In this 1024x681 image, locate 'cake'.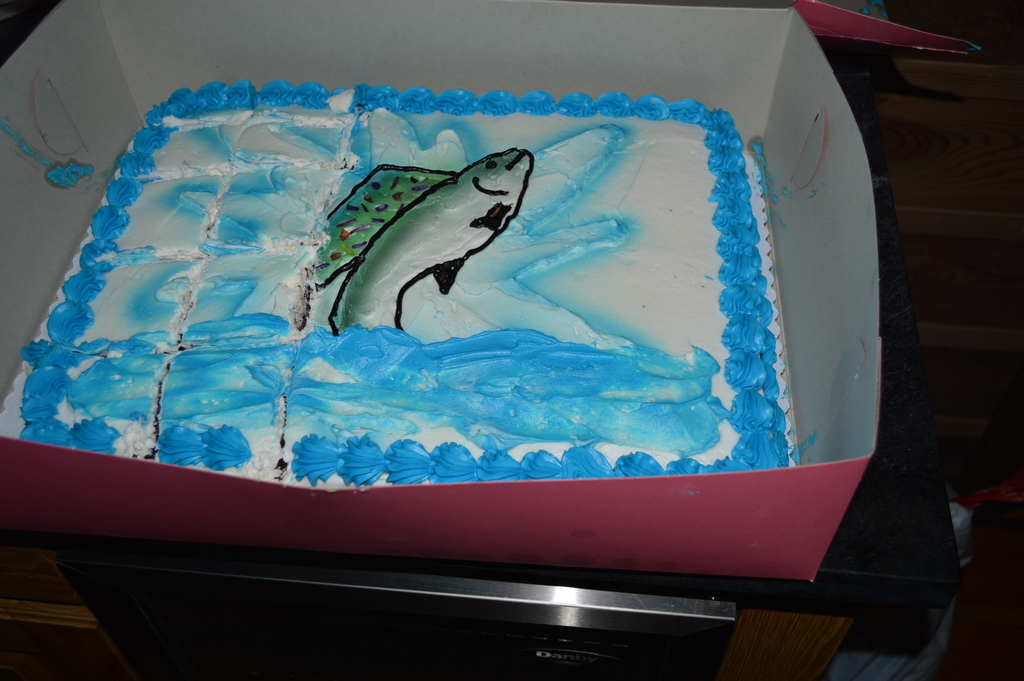
Bounding box: left=24, top=84, right=788, bottom=489.
